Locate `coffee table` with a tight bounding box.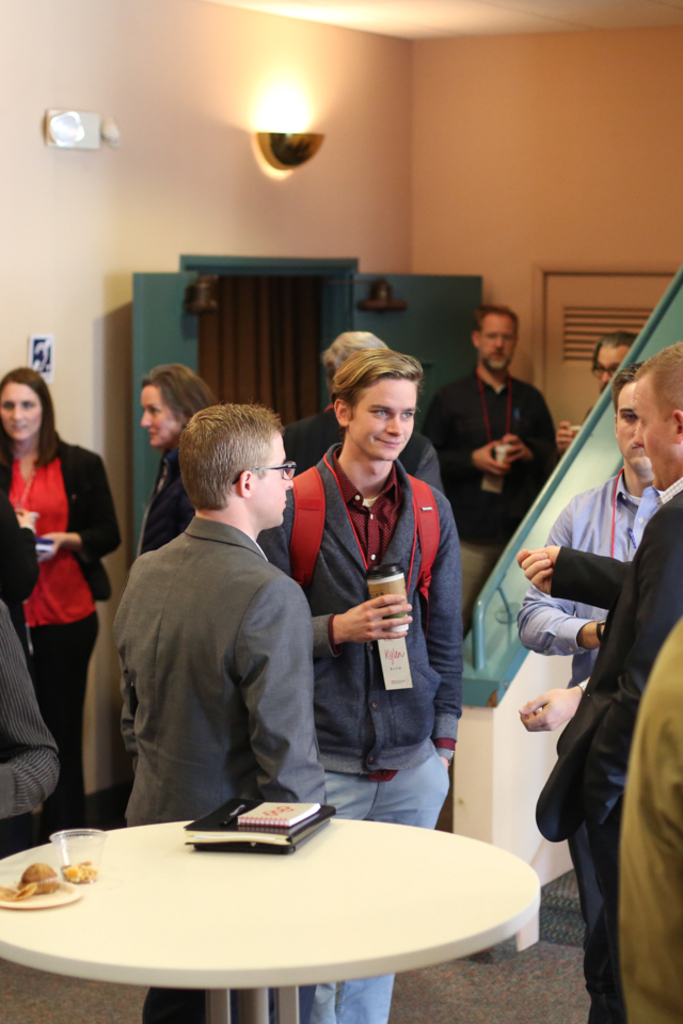
detection(0, 791, 568, 1017).
